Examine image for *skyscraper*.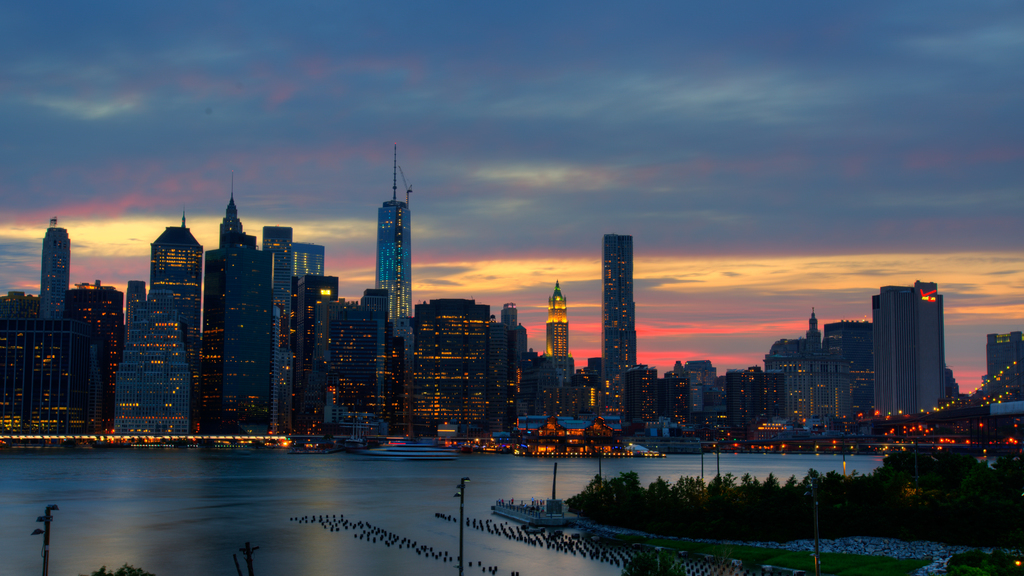
Examination result: box=[149, 228, 202, 431].
